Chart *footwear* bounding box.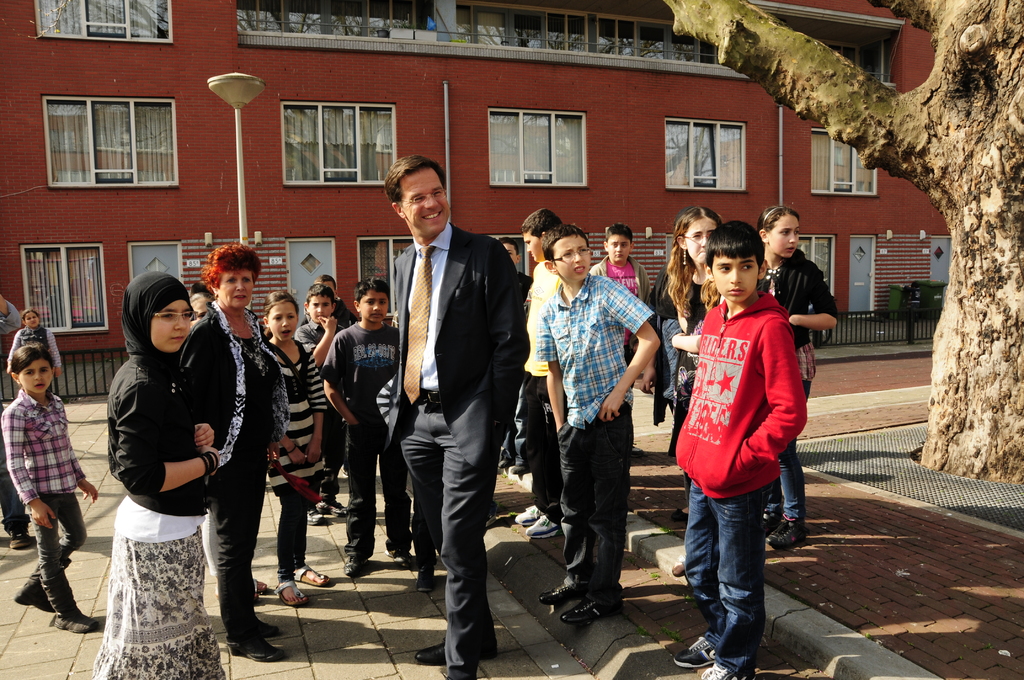
Charted: box(342, 555, 369, 578).
